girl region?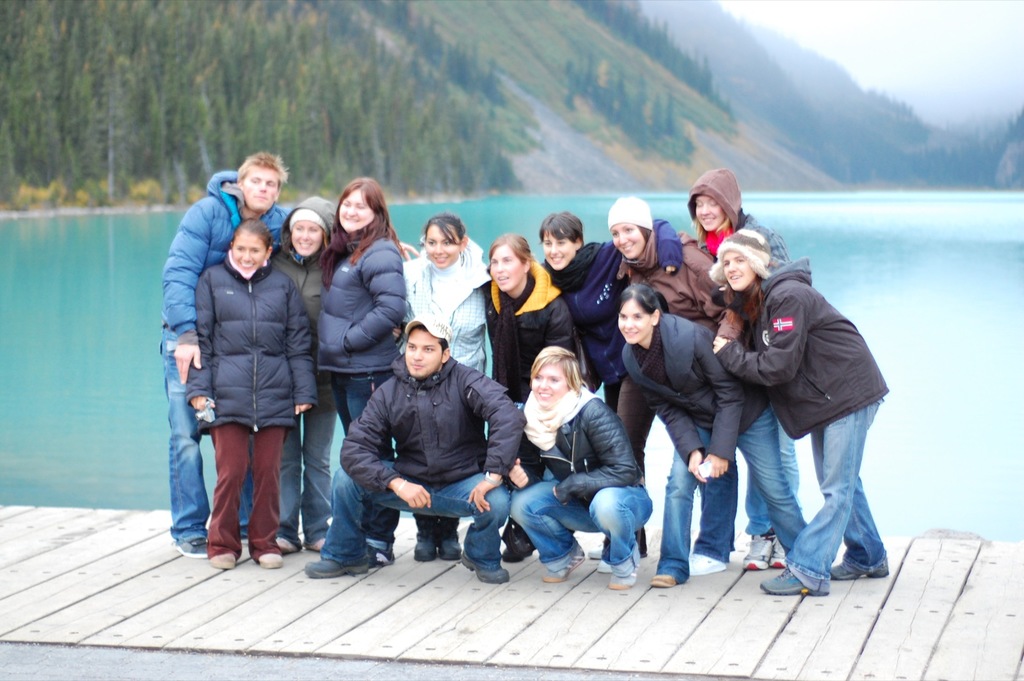
(x1=271, y1=195, x2=335, y2=553)
